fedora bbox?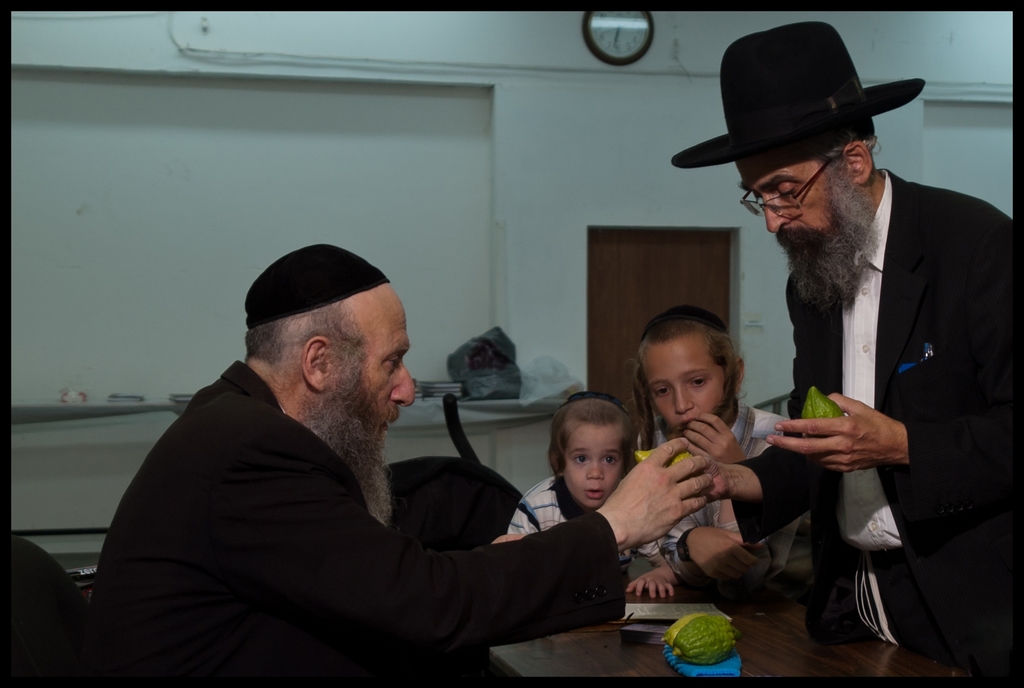
[x1=673, y1=23, x2=924, y2=166]
